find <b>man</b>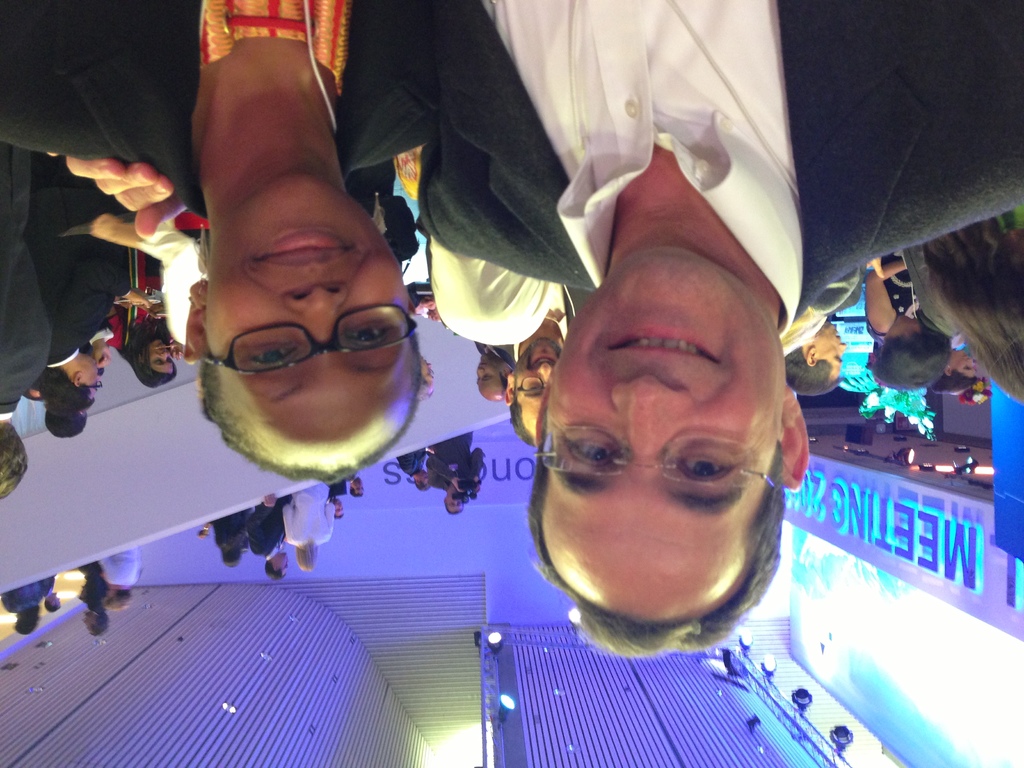
429, 236, 566, 450
